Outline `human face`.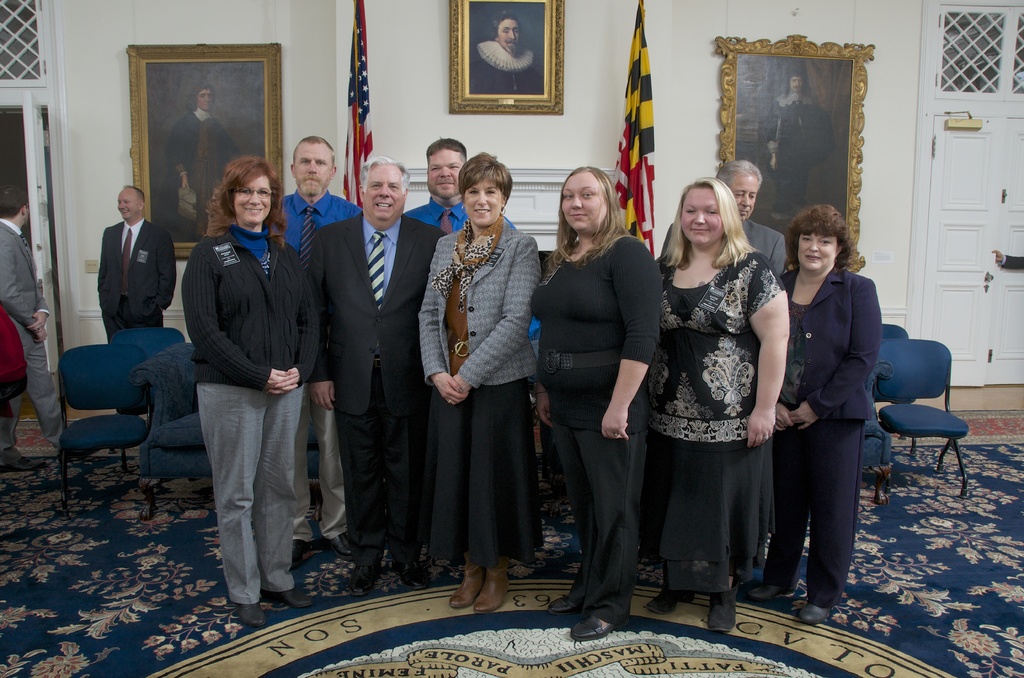
Outline: detection(363, 170, 401, 222).
